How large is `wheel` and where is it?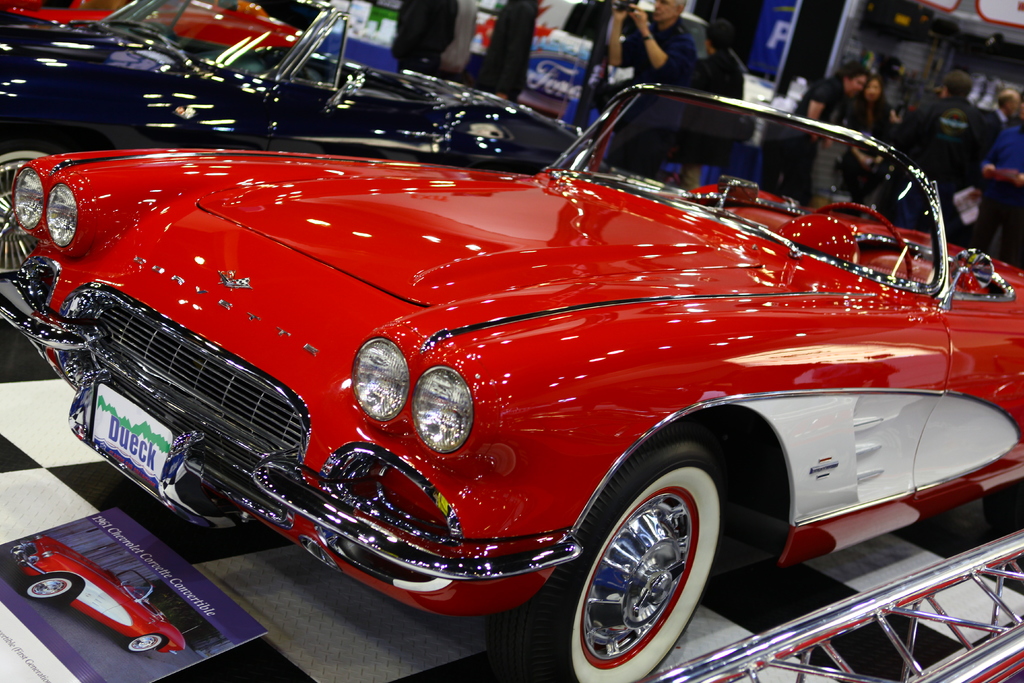
Bounding box: crop(817, 199, 908, 281).
